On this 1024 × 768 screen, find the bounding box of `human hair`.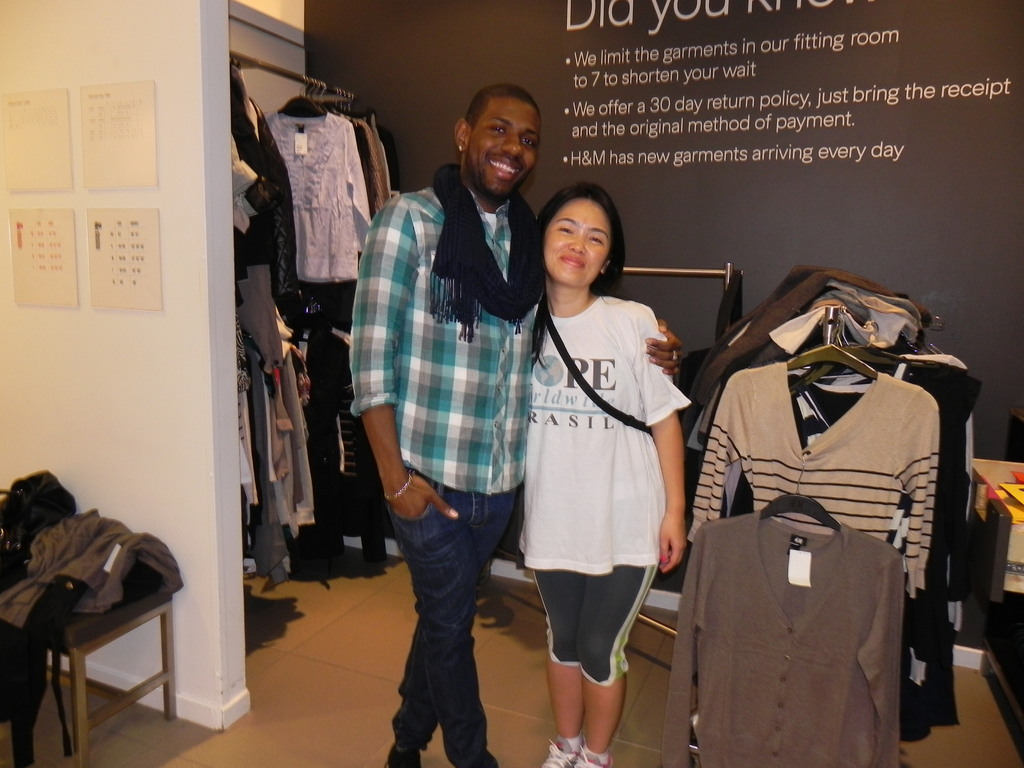
Bounding box: (458, 76, 549, 126).
